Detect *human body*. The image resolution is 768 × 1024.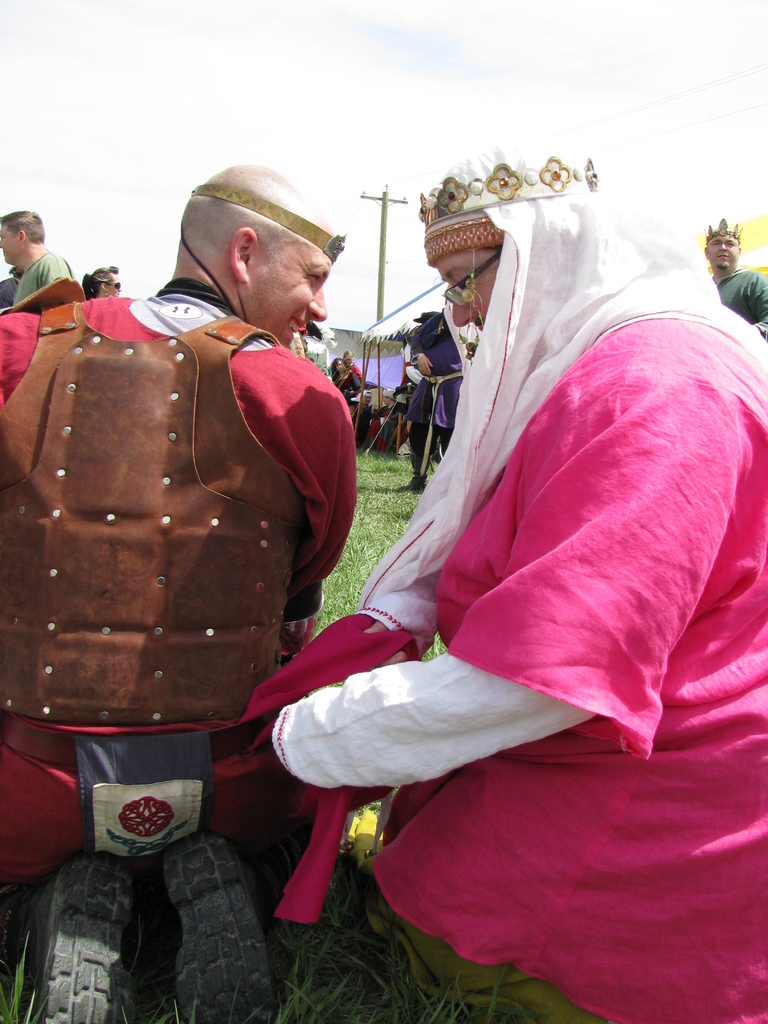
rect(287, 96, 708, 972).
